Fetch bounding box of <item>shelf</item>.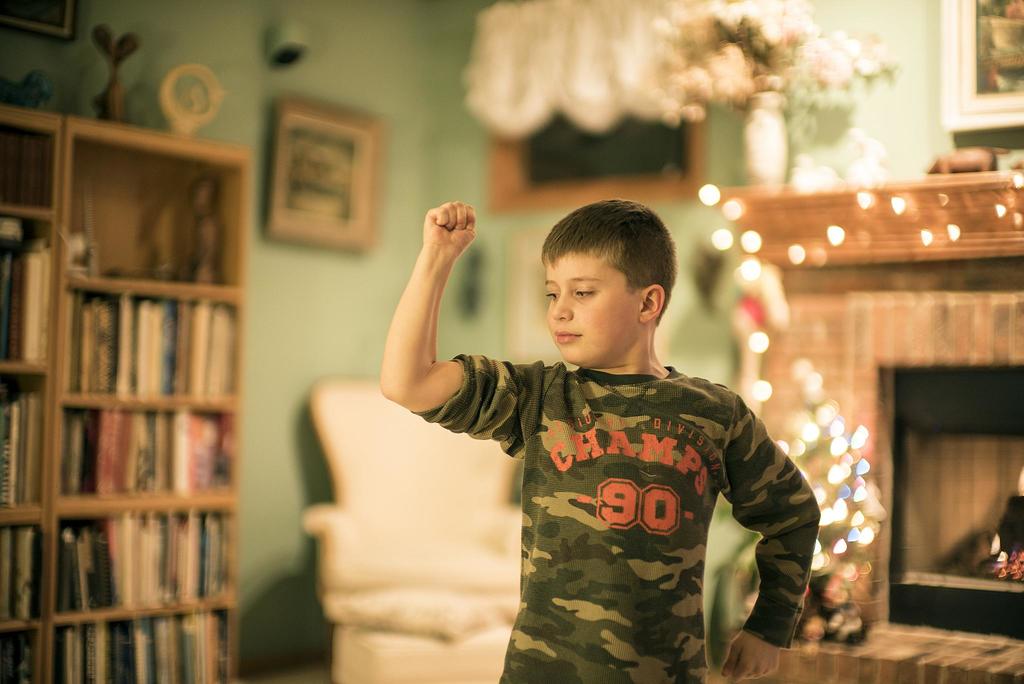
Bbox: bbox=[69, 133, 248, 308].
